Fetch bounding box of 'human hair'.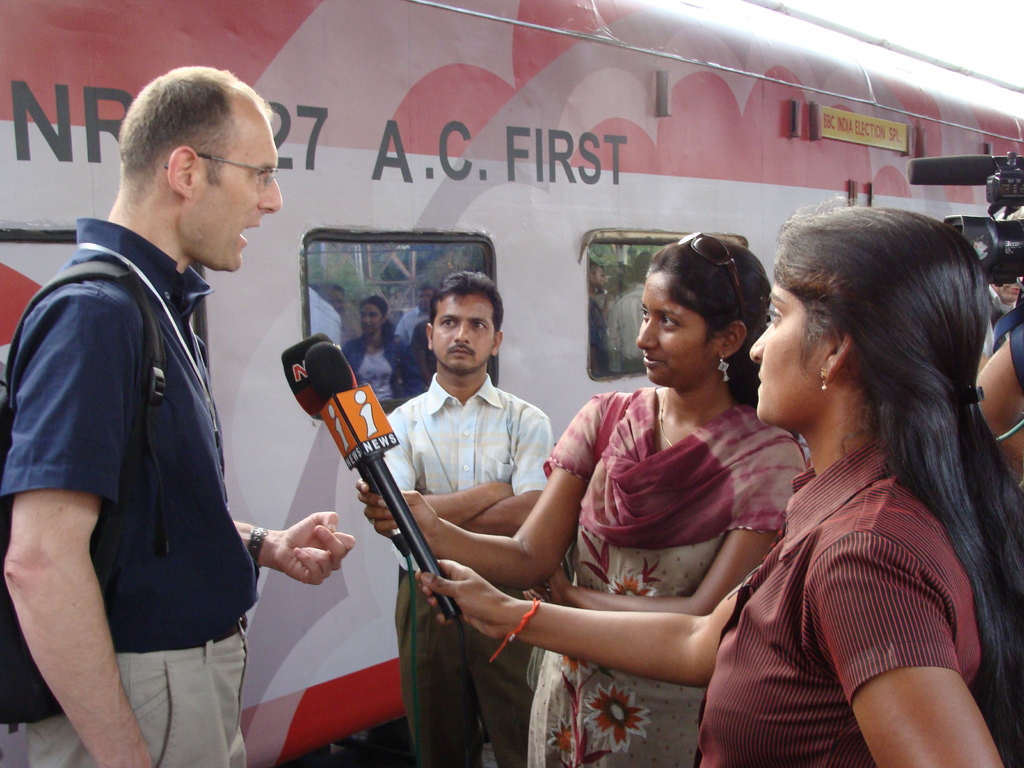
Bbox: bbox=(428, 267, 504, 326).
